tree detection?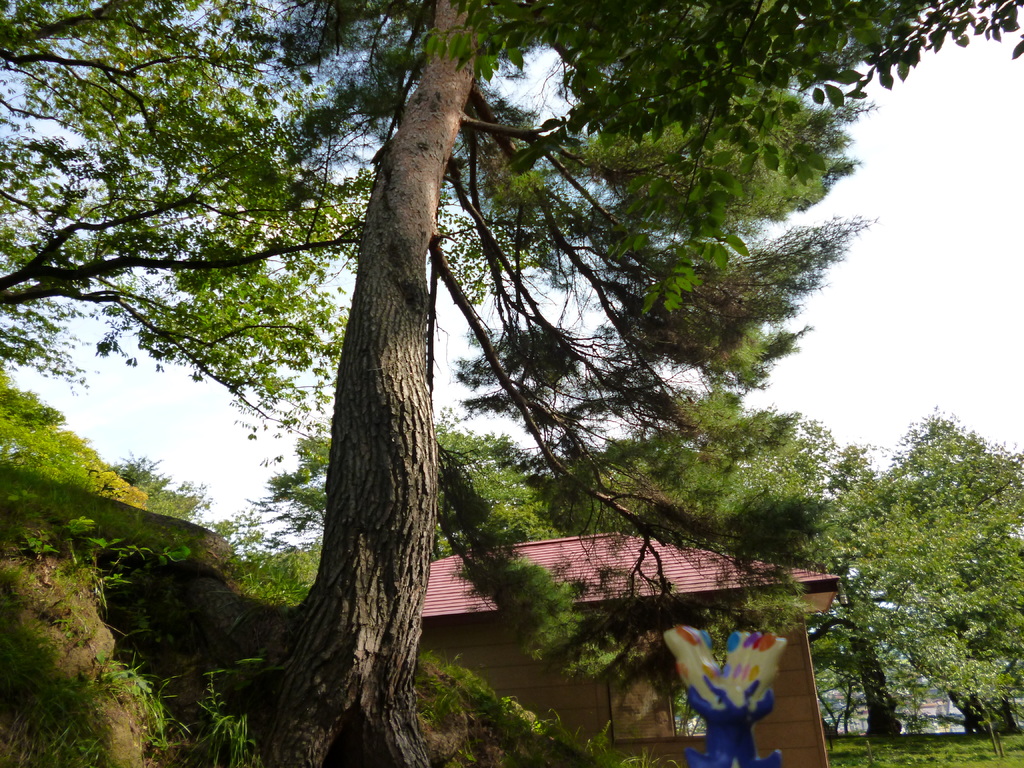
{"x1": 0, "y1": 0, "x2": 56, "y2": 305}
